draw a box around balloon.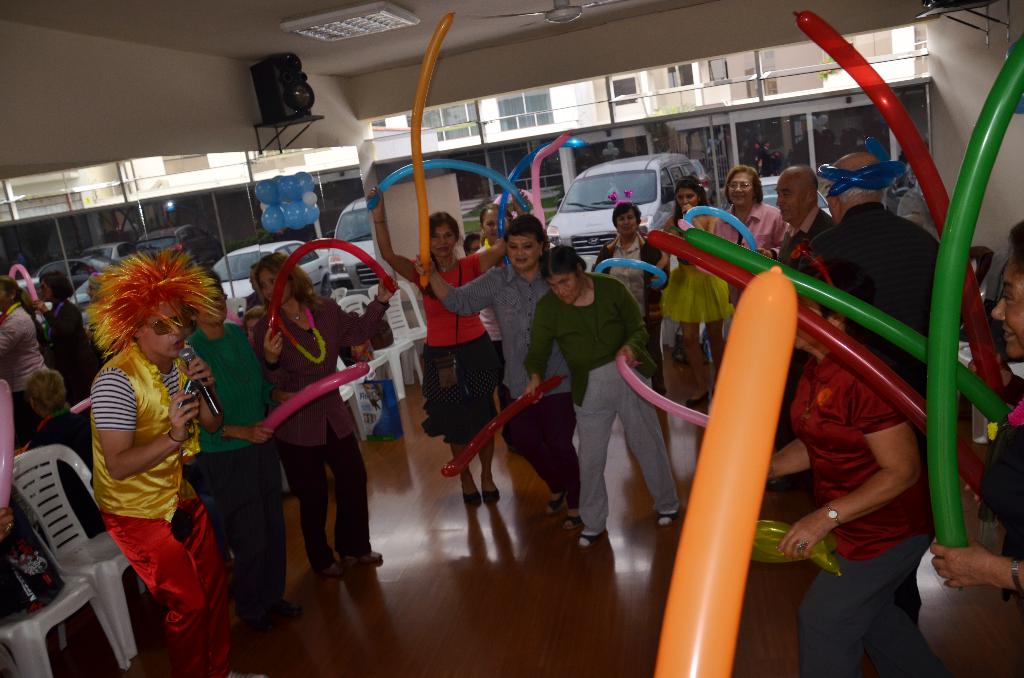
box=[653, 230, 990, 492].
